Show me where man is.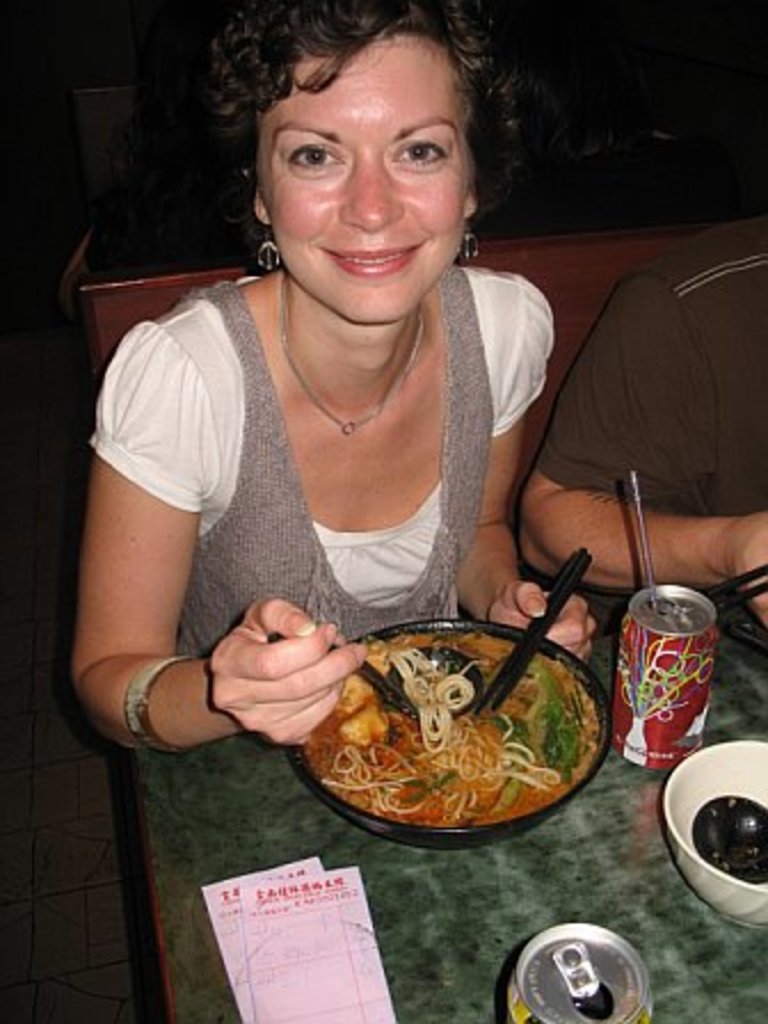
man is at 519, 201, 766, 638.
